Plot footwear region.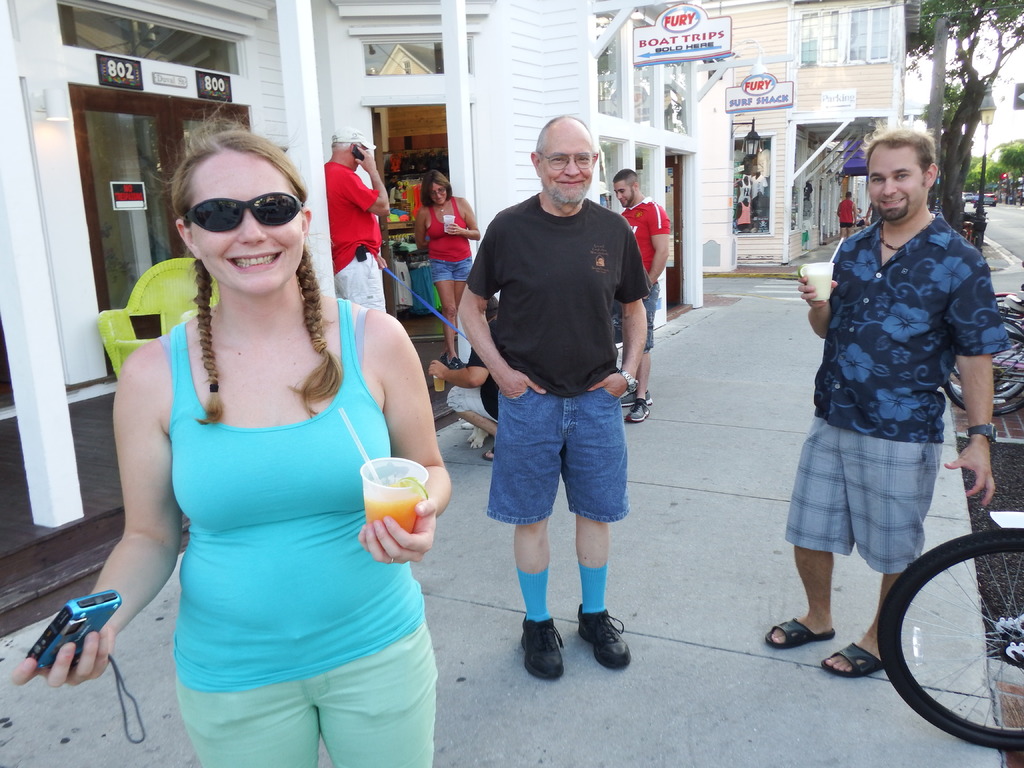
Plotted at box(521, 621, 566, 680).
